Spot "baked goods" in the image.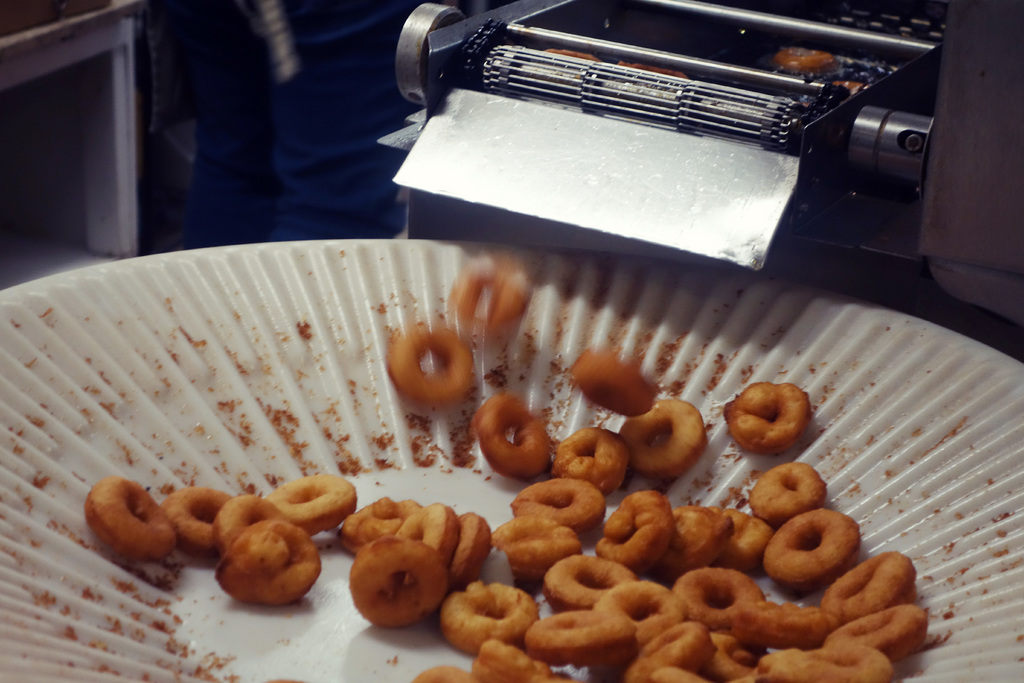
"baked goods" found at 513/471/609/538.
